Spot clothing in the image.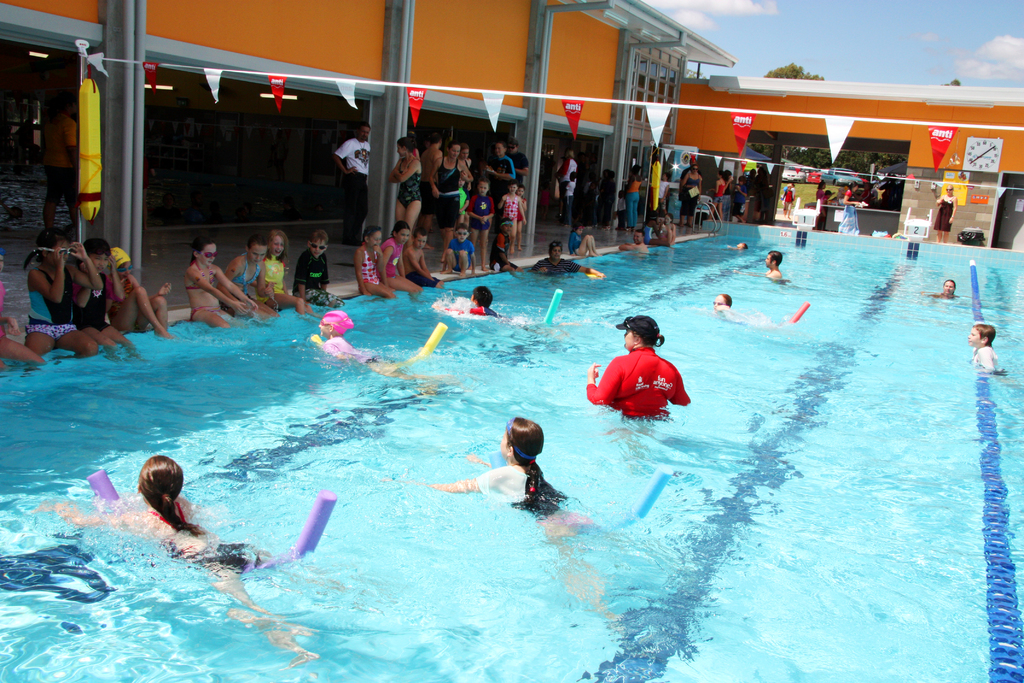
clothing found at crop(395, 156, 422, 212).
